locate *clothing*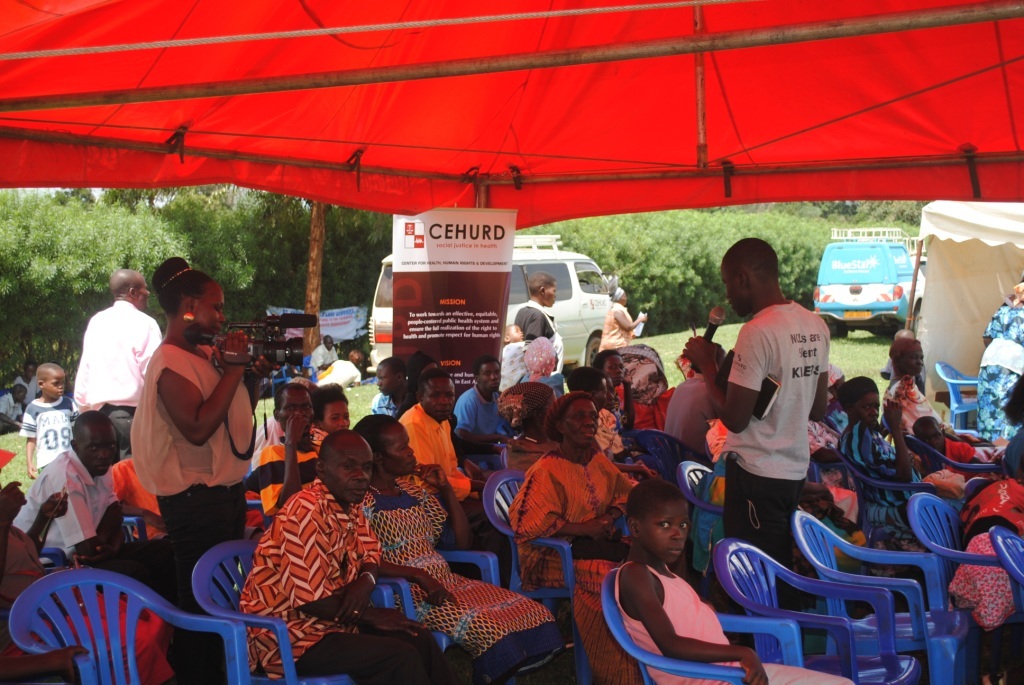
locate(15, 450, 113, 565)
